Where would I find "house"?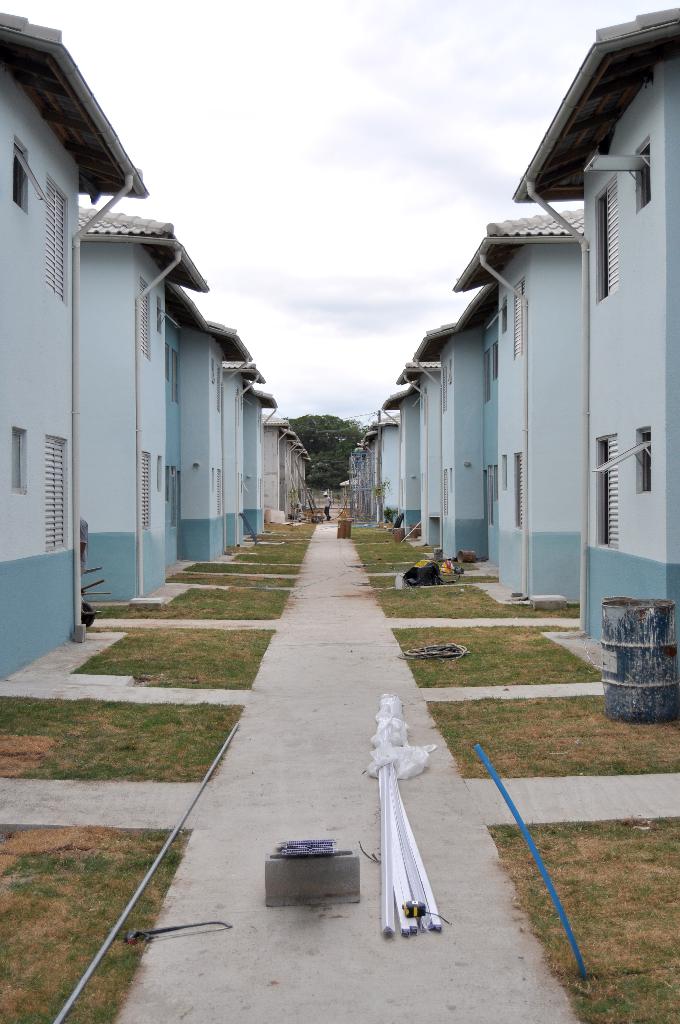
At (left=515, top=10, right=679, bottom=652).
